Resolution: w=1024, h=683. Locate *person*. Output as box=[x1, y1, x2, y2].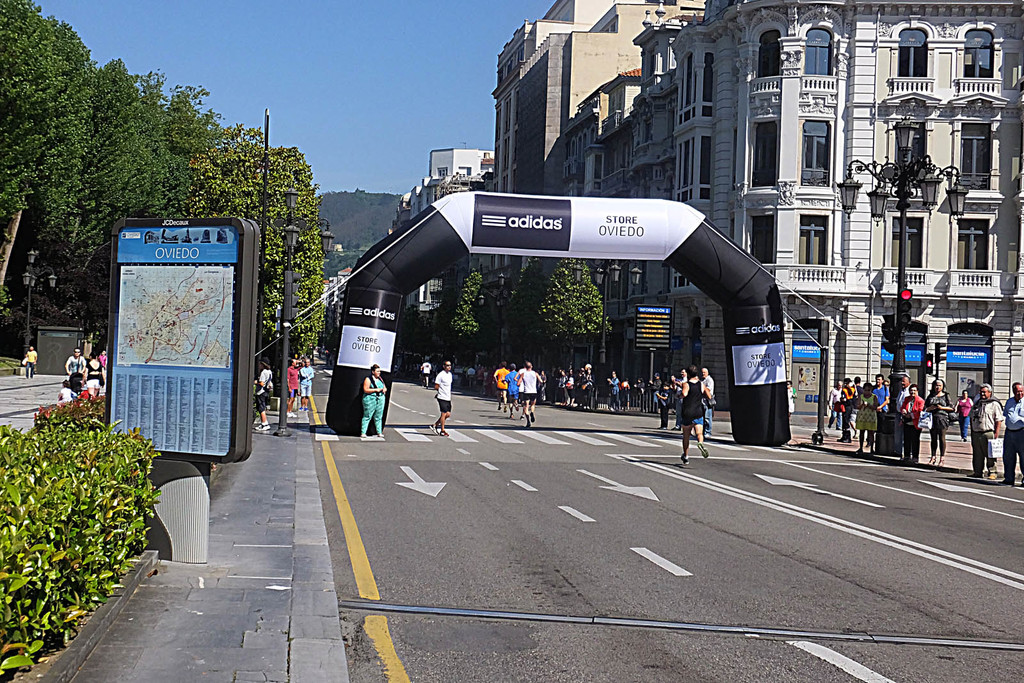
box=[971, 384, 991, 481].
